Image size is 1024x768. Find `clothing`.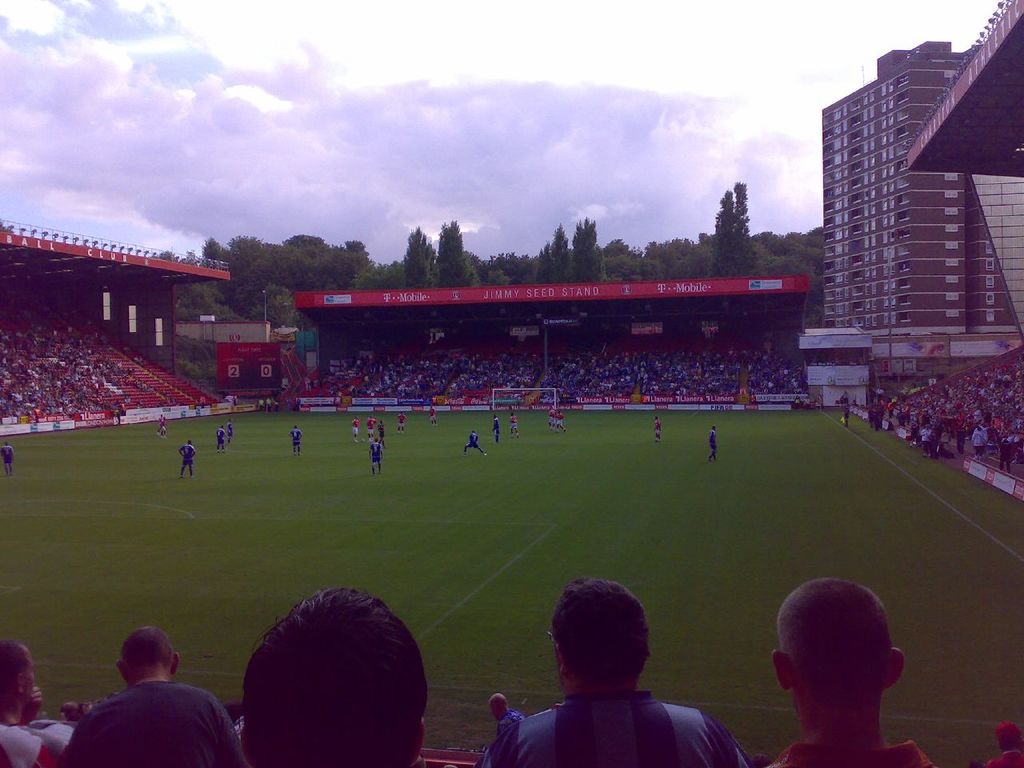
detection(998, 440, 1010, 464).
